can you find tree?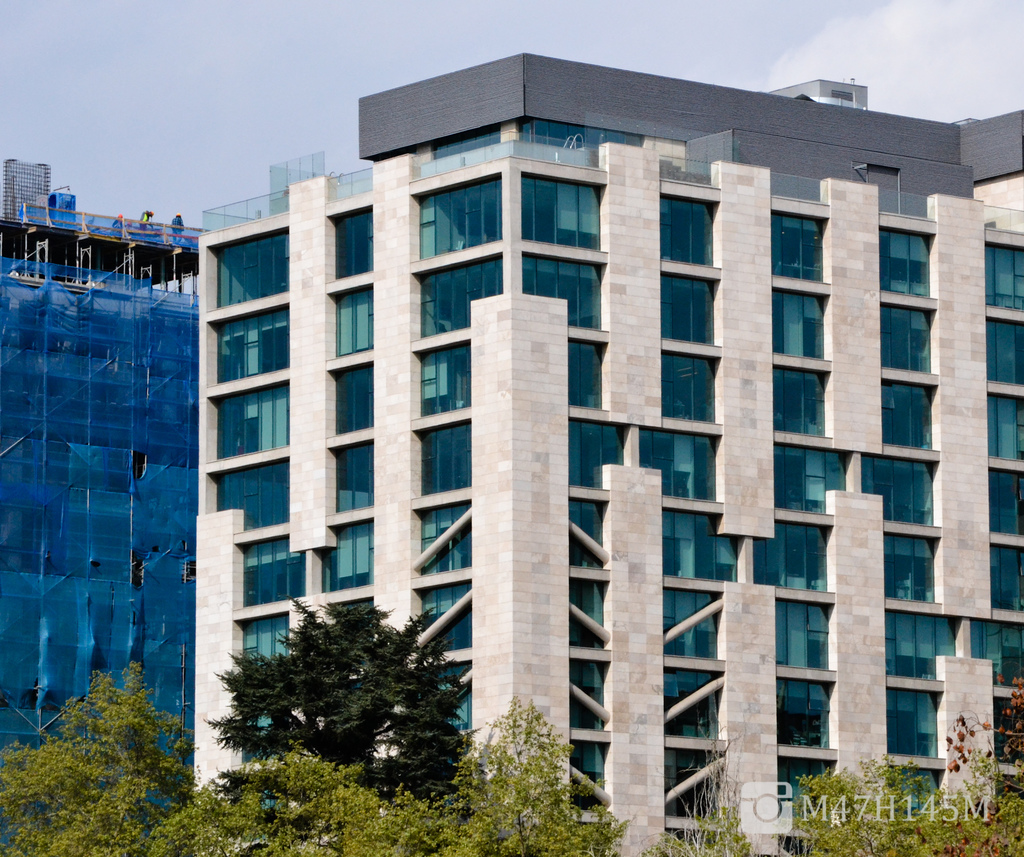
Yes, bounding box: select_region(417, 701, 659, 856).
